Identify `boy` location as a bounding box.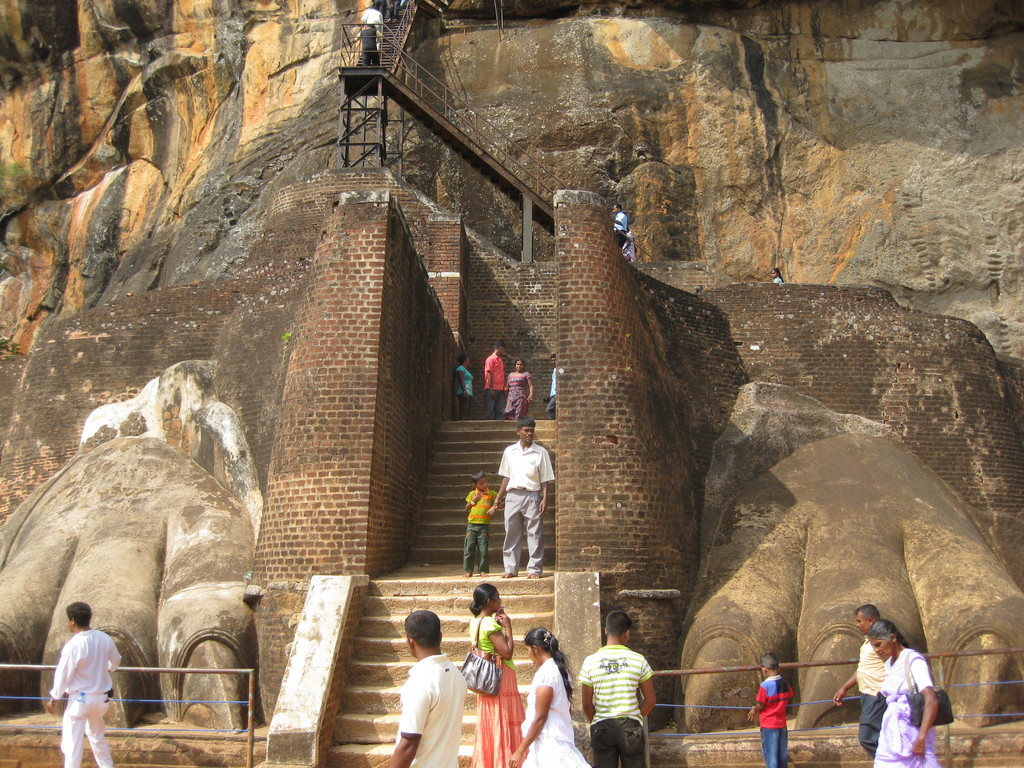
Rect(747, 651, 794, 767).
